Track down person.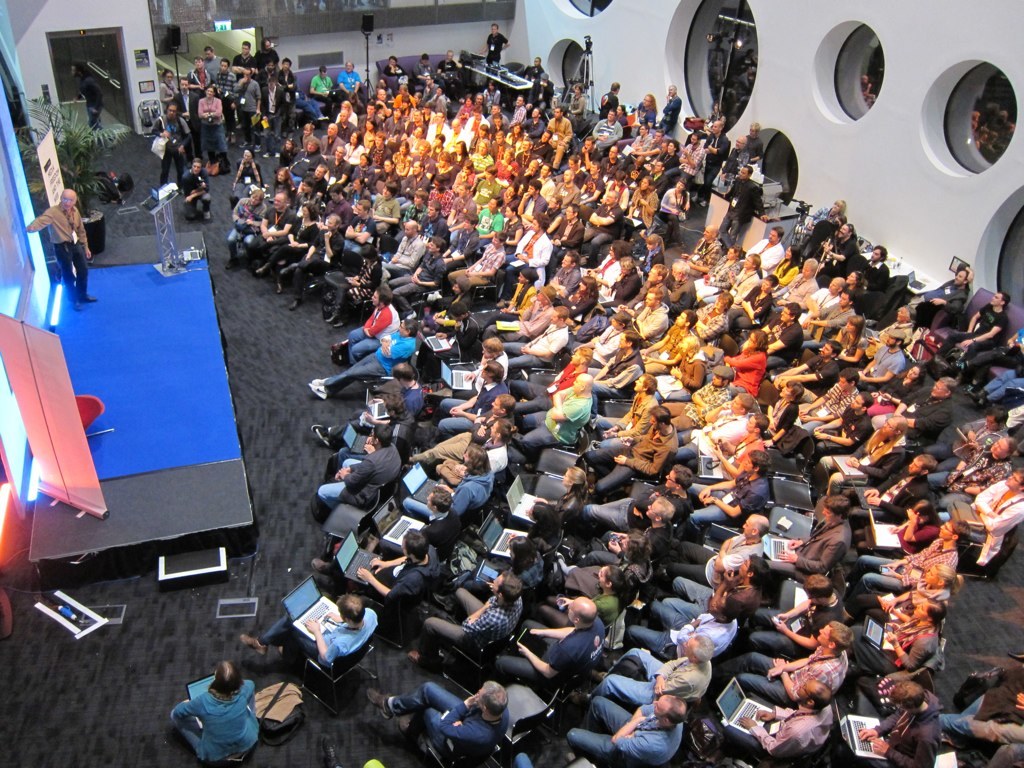
Tracked to <region>422, 77, 439, 102</region>.
